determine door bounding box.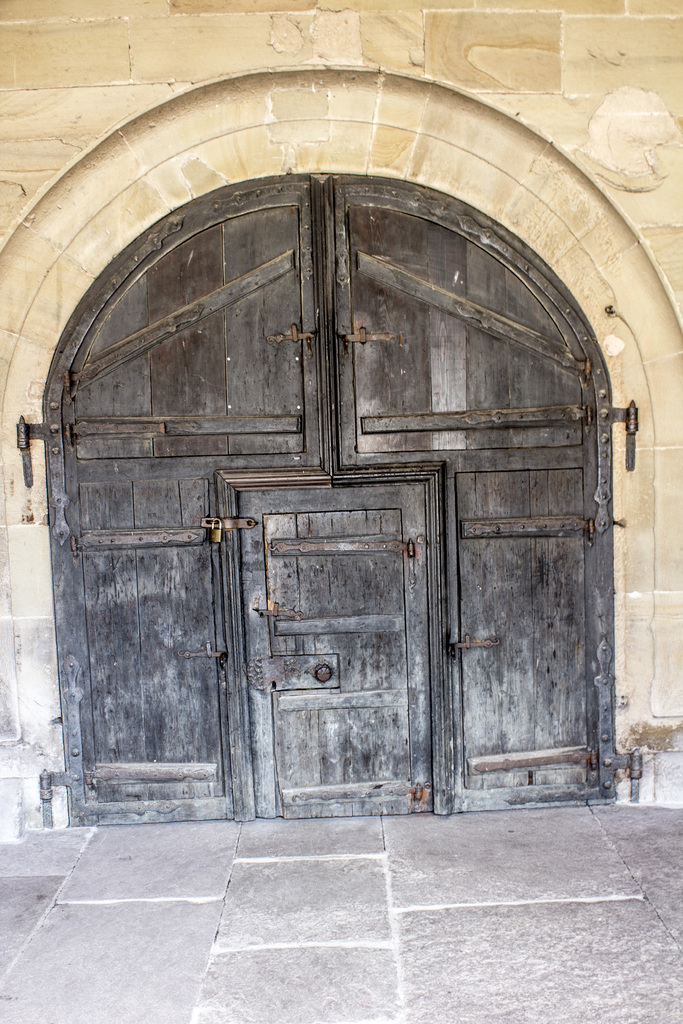
Determined: [x1=243, y1=486, x2=428, y2=817].
